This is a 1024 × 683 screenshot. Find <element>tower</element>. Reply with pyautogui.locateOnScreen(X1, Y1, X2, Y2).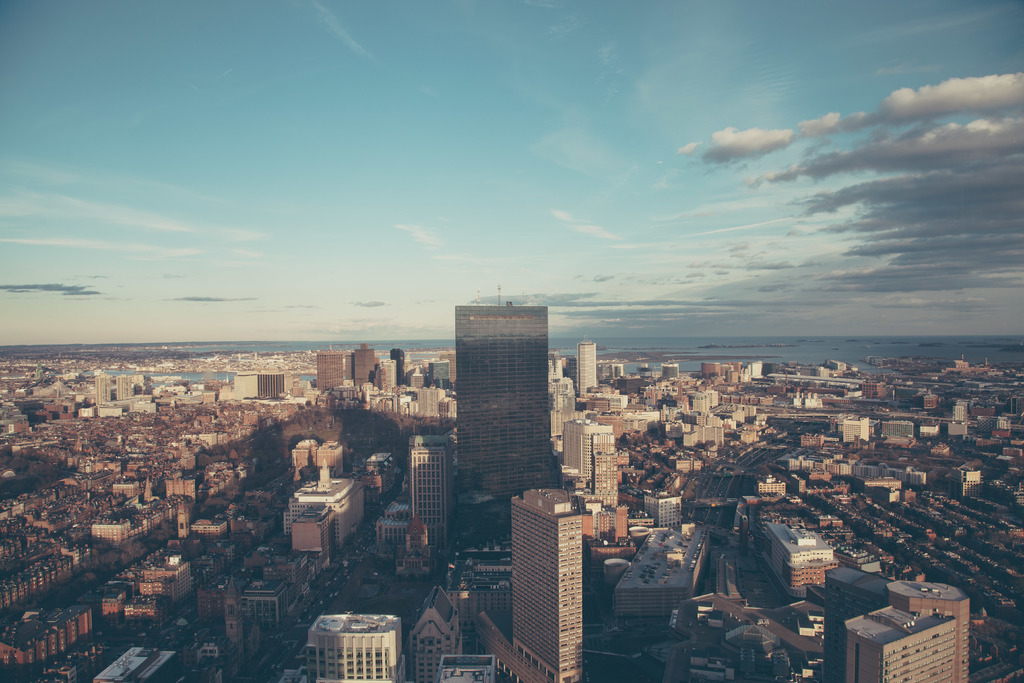
pyautogui.locateOnScreen(436, 274, 571, 527).
